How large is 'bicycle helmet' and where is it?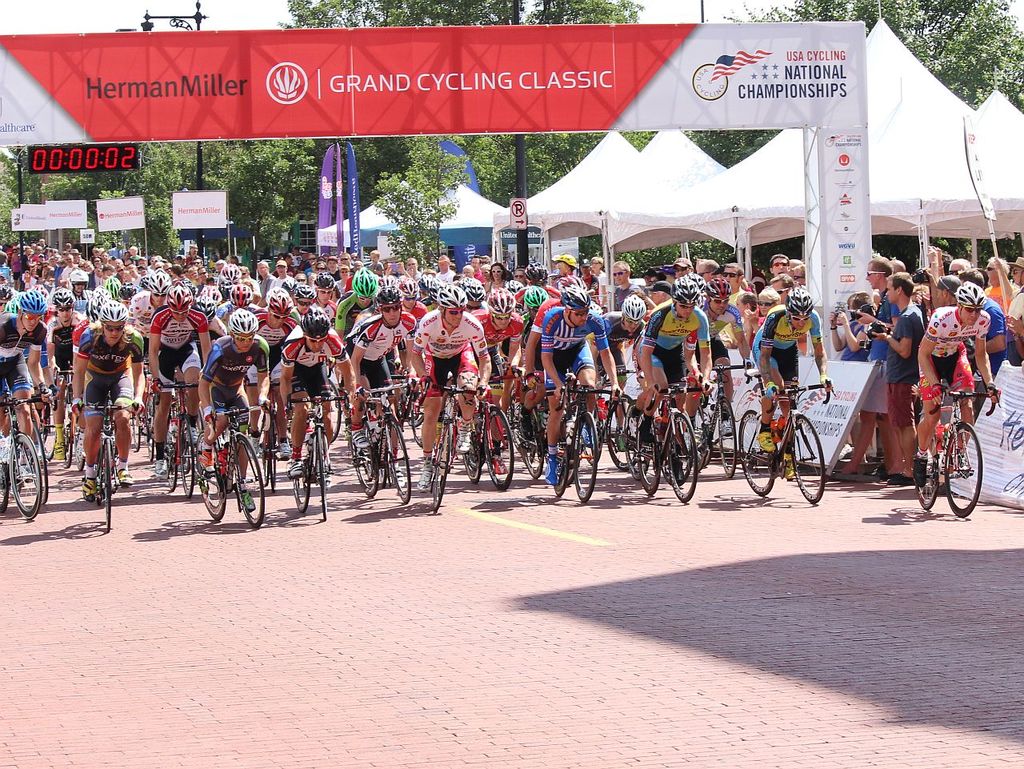
Bounding box: bbox=[290, 286, 314, 304].
